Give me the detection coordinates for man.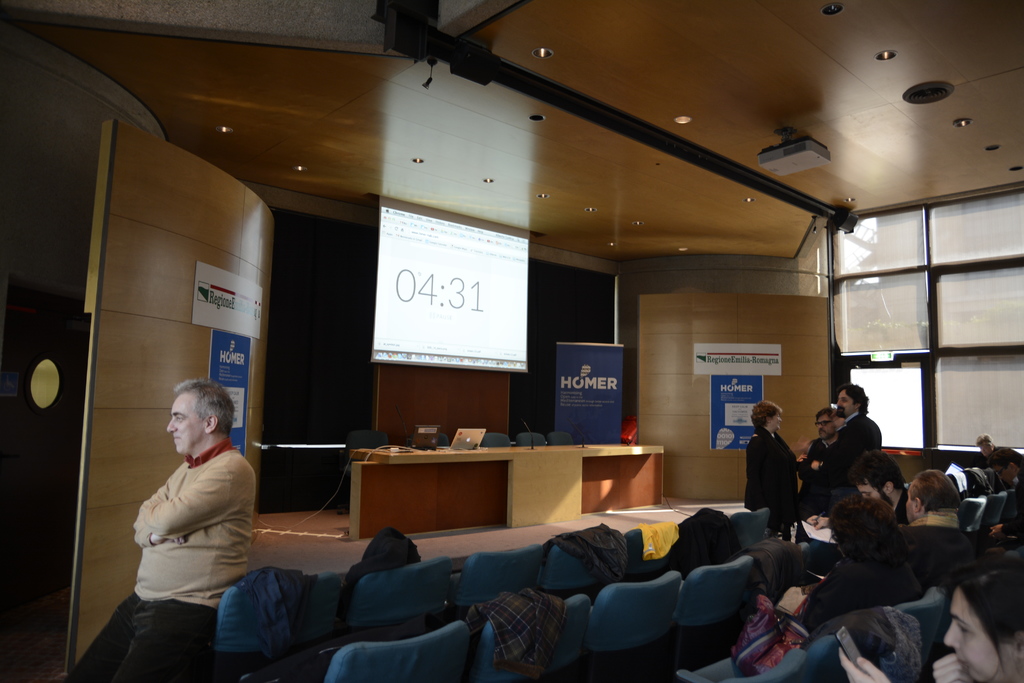
box=[62, 378, 257, 682].
